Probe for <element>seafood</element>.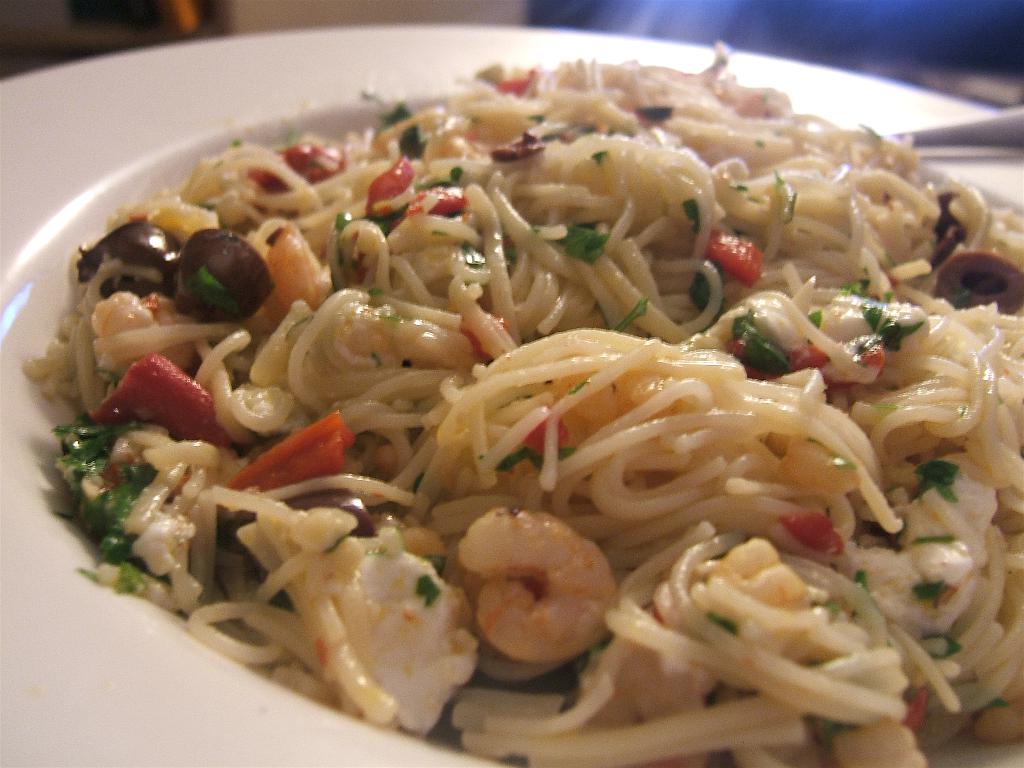
Probe result: 460, 509, 620, 659.
